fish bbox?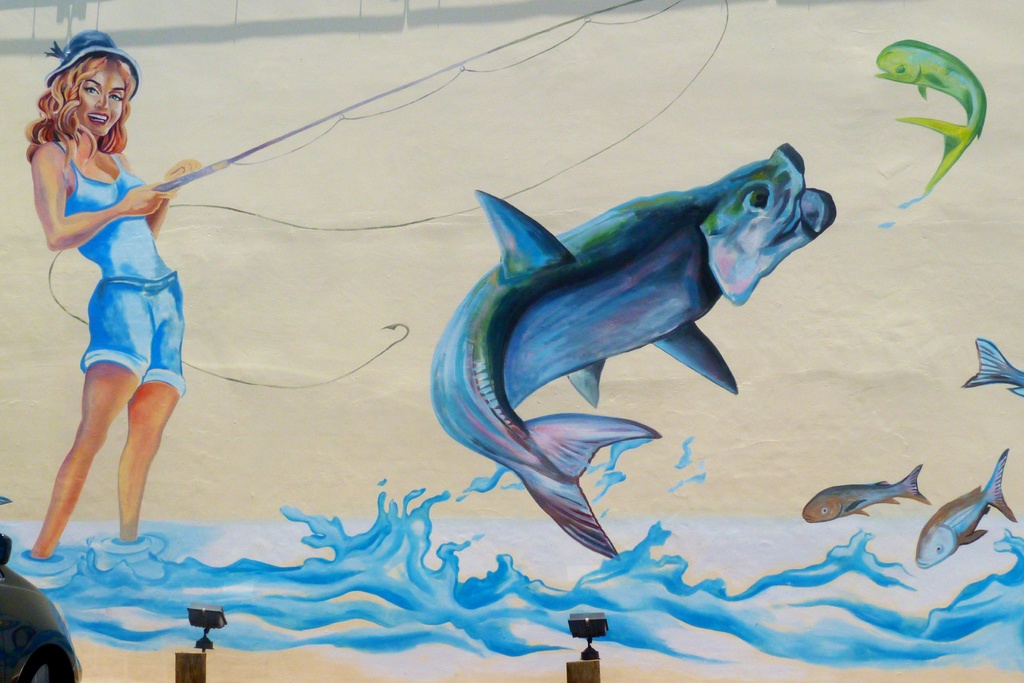
rect(381, 138, 838, 580)
